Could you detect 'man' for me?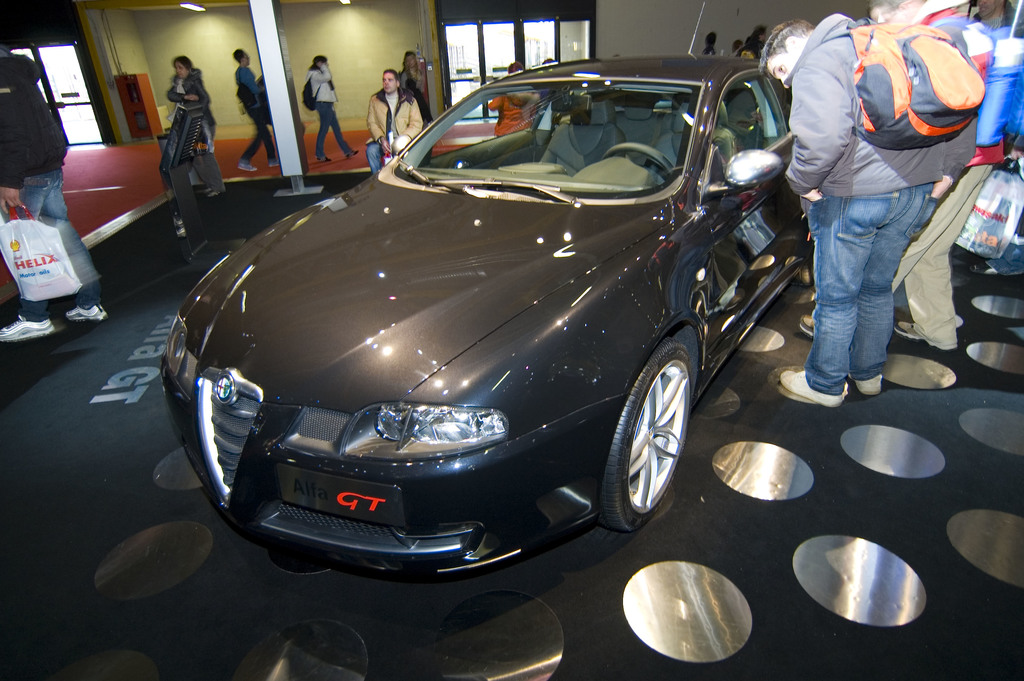
Detection result: <box>961,0,1023,277</box>.
